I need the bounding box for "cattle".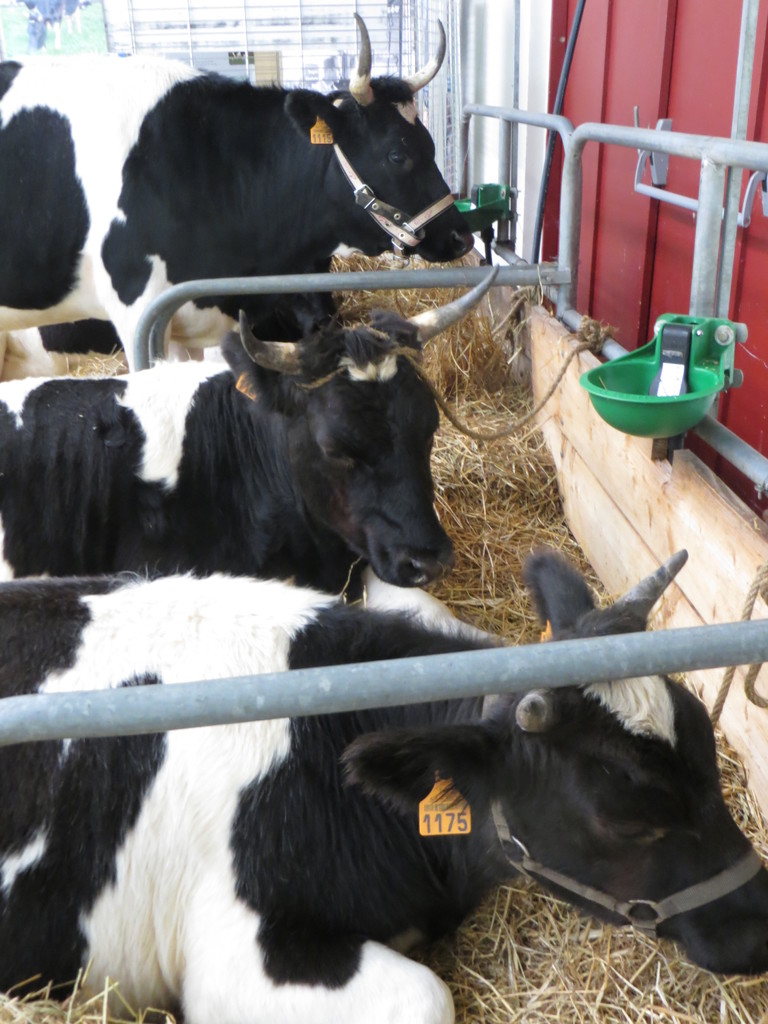
Here it is: detection(0, 11, 479, 385).
